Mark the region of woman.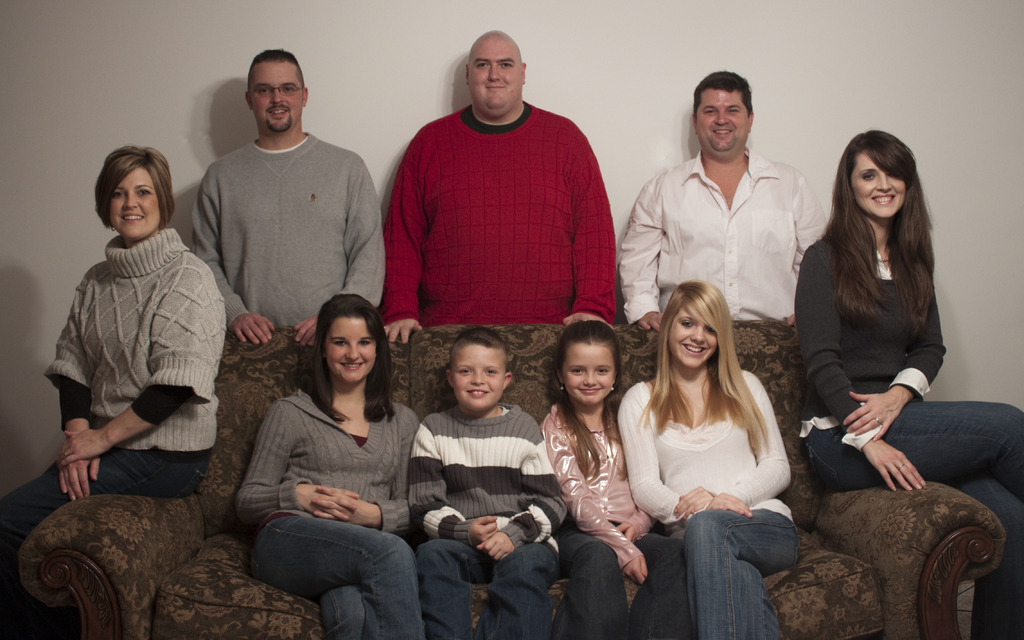
Region: 623/271/810/623.
